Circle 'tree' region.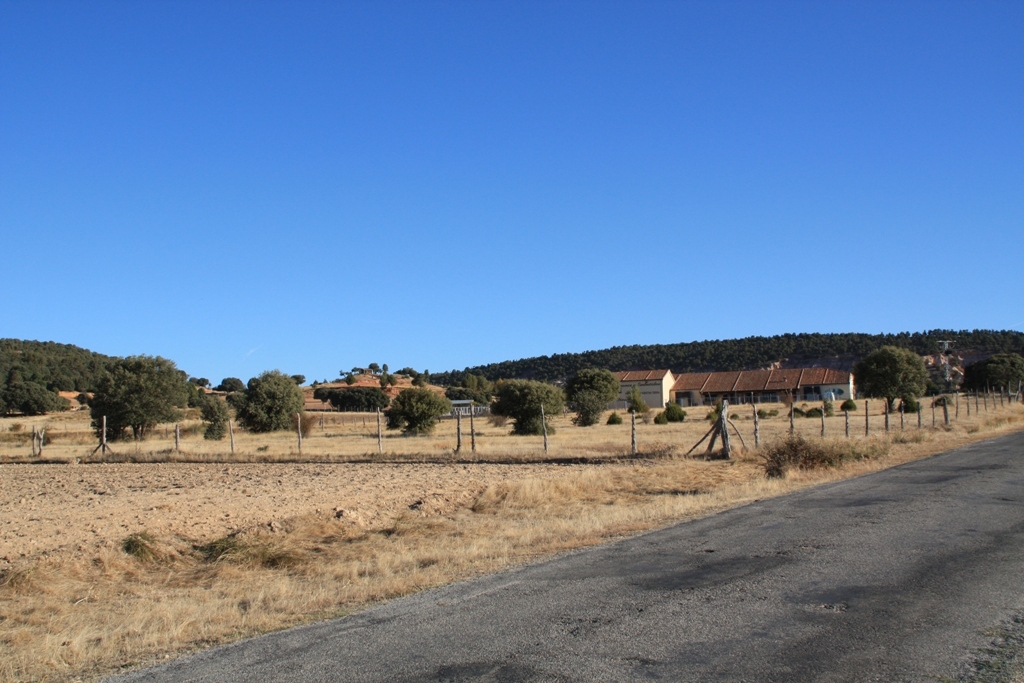
Region: left=852, top=342, right=928, bottom=406.
